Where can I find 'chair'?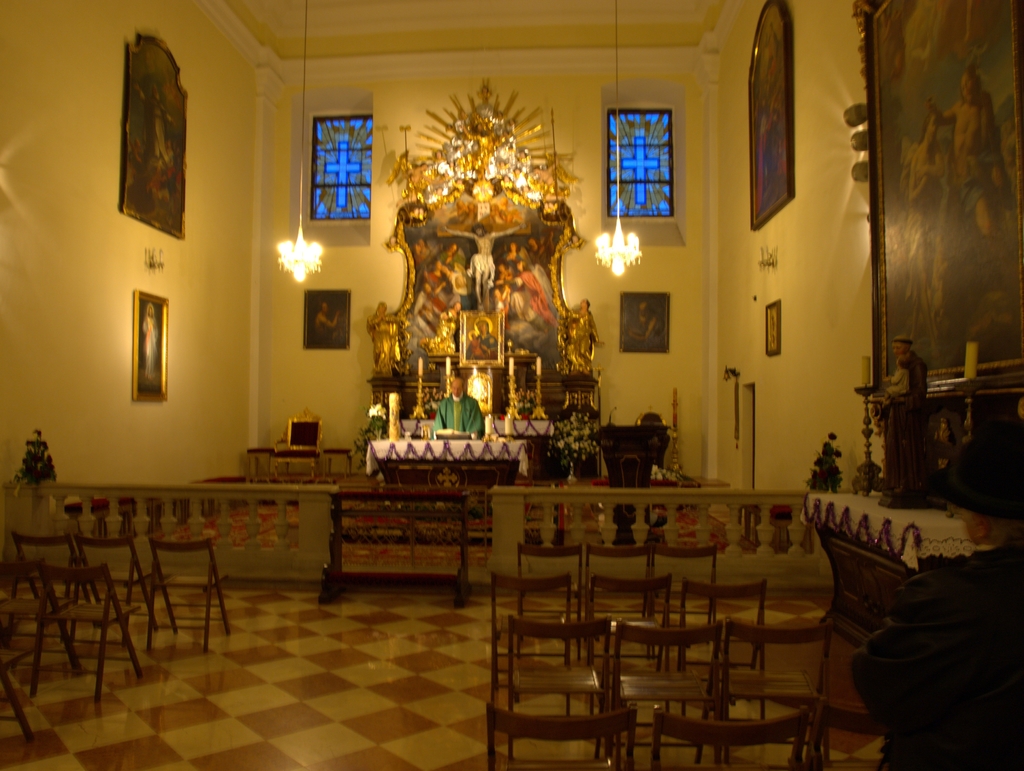
You can find it at 26:565:143:702.
